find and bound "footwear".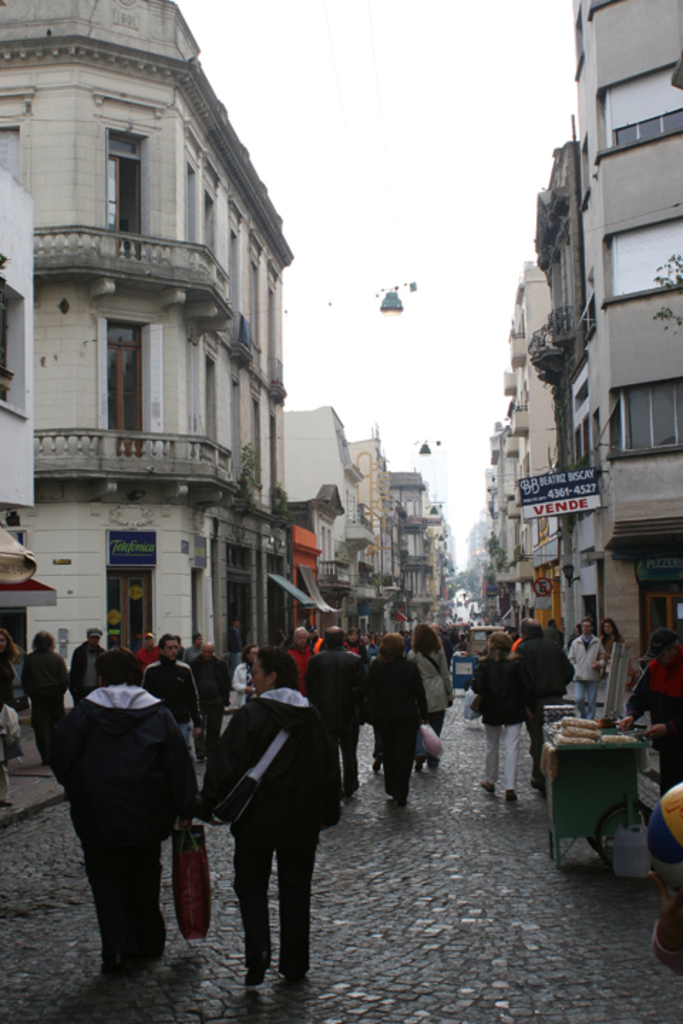
Bound: (505,792,517,802).
